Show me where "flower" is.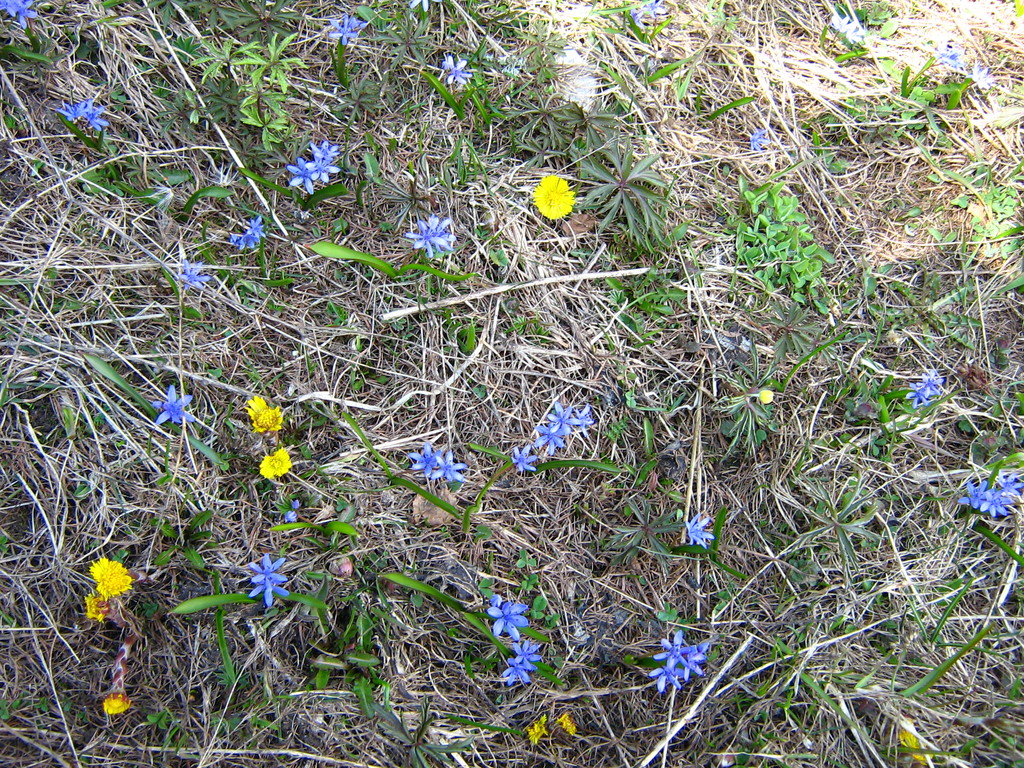
"flower" is at x1=324 y1=18 x2=354 y2=47.
